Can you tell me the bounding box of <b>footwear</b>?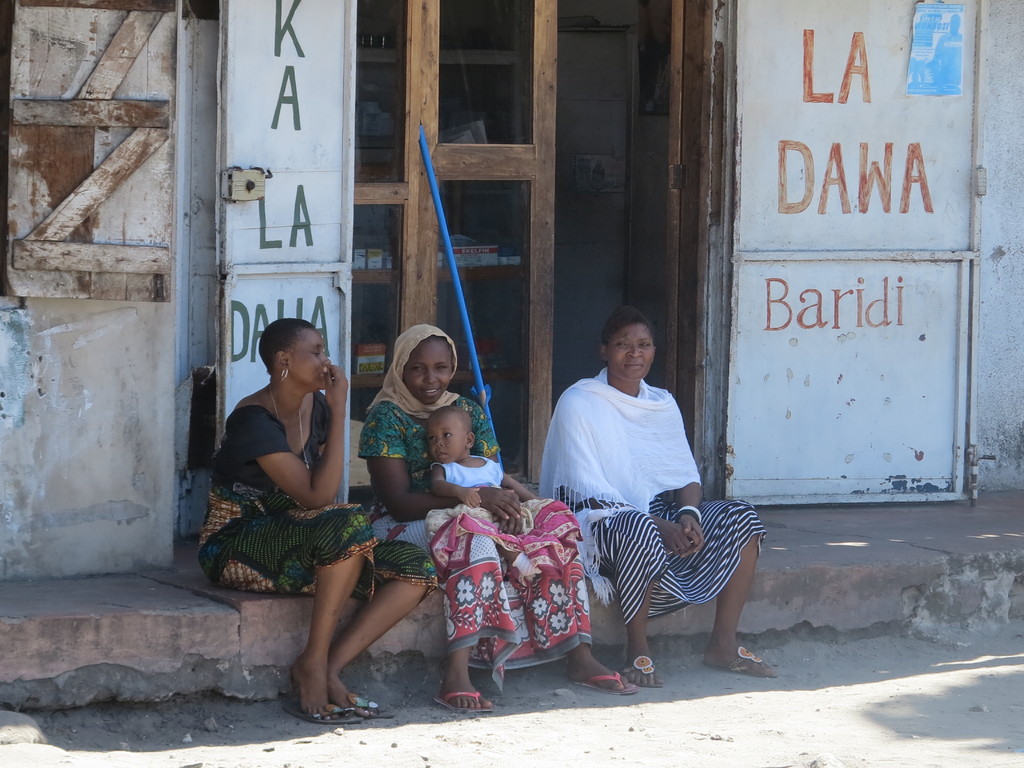
(left=700, top=643, right=774, bottom=680).
